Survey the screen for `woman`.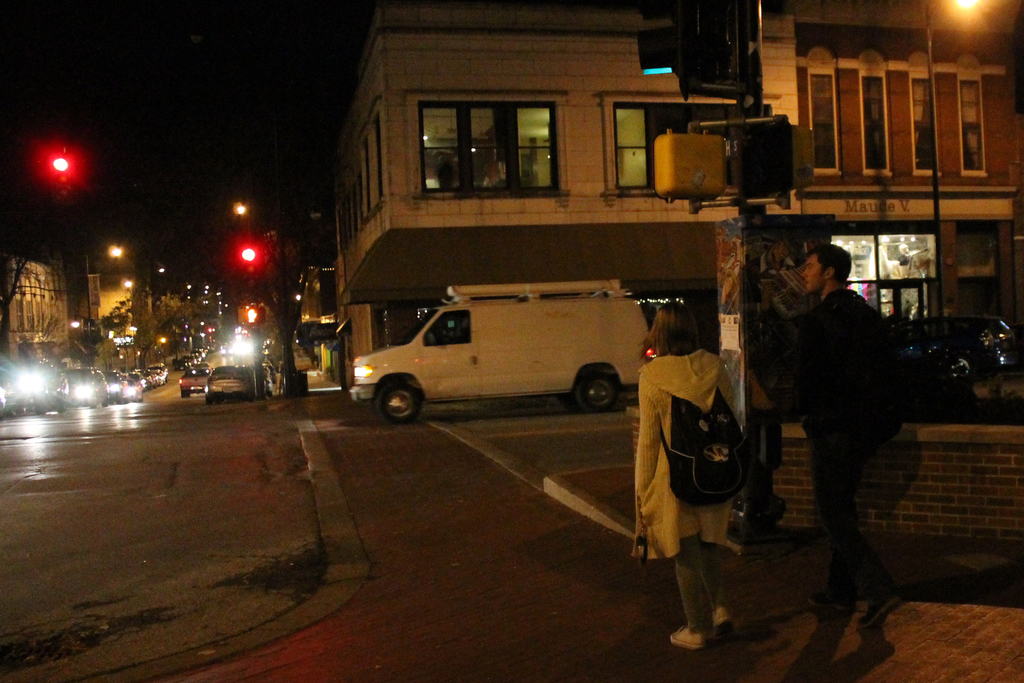
Survey found: <bbox>639, 279, 778, 638</bbox>.
